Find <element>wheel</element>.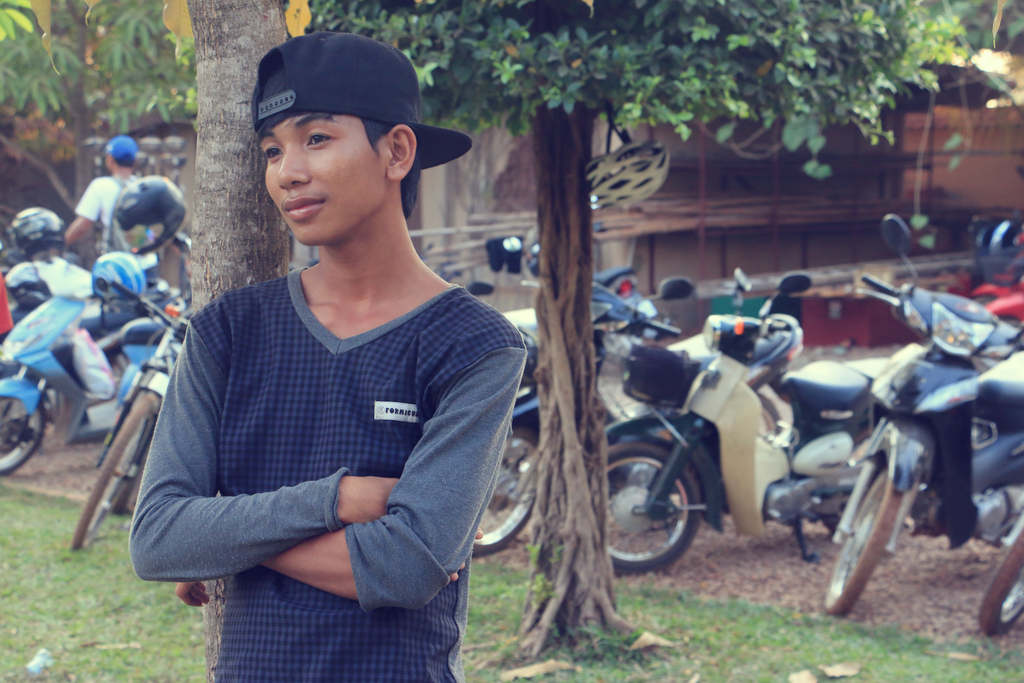
469 424 545 559.
